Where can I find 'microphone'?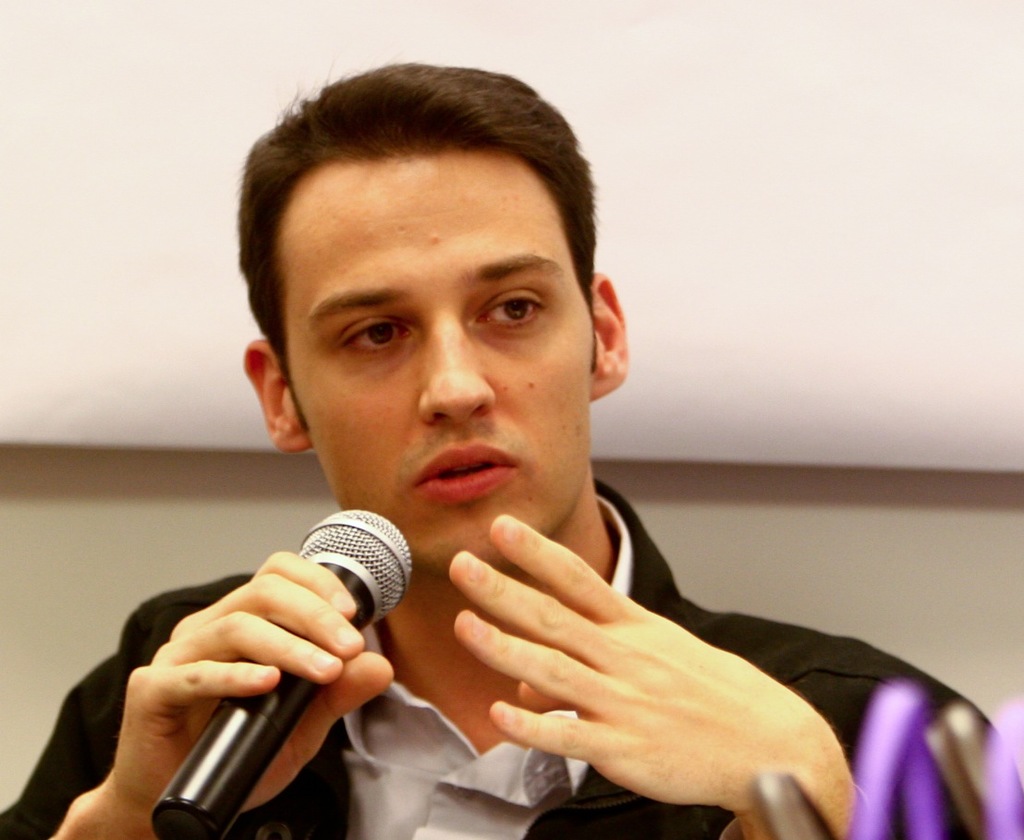
You can find it at [143,505,425,839].
